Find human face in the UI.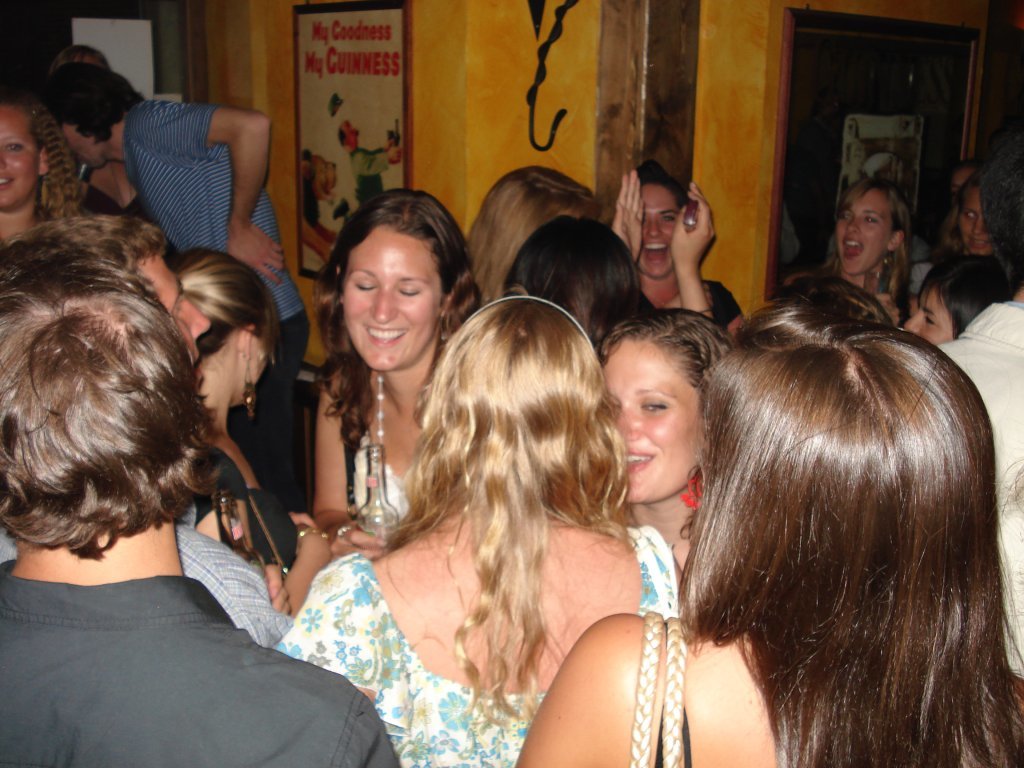
UI element at bbox(134, 234, 209, 379).
